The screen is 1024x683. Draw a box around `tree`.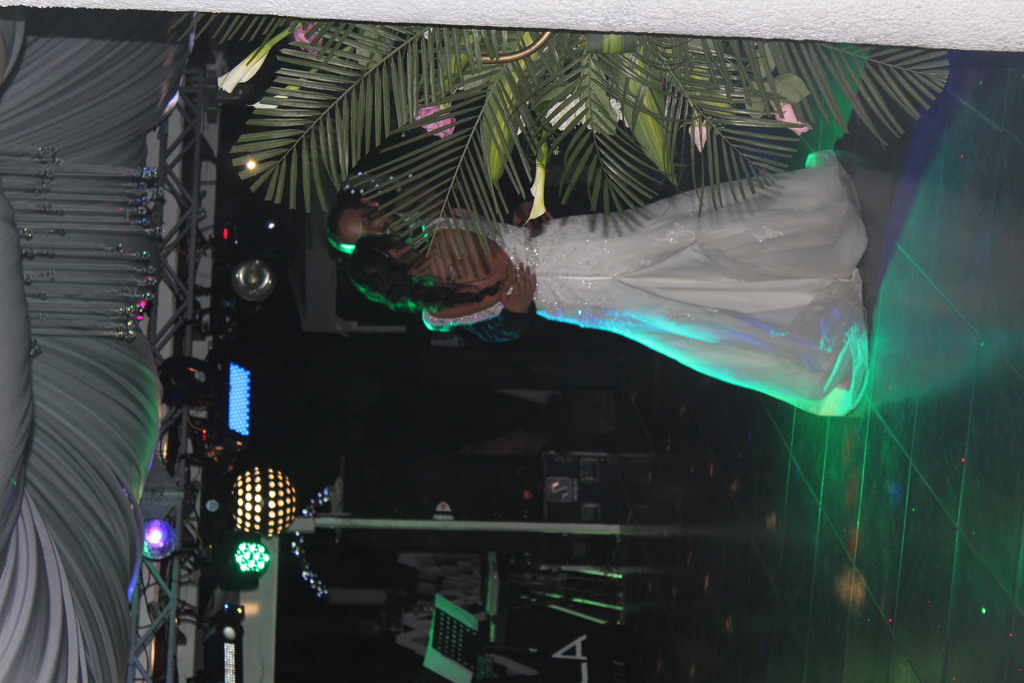
<region>0, 0, 1011, 268</region>.
